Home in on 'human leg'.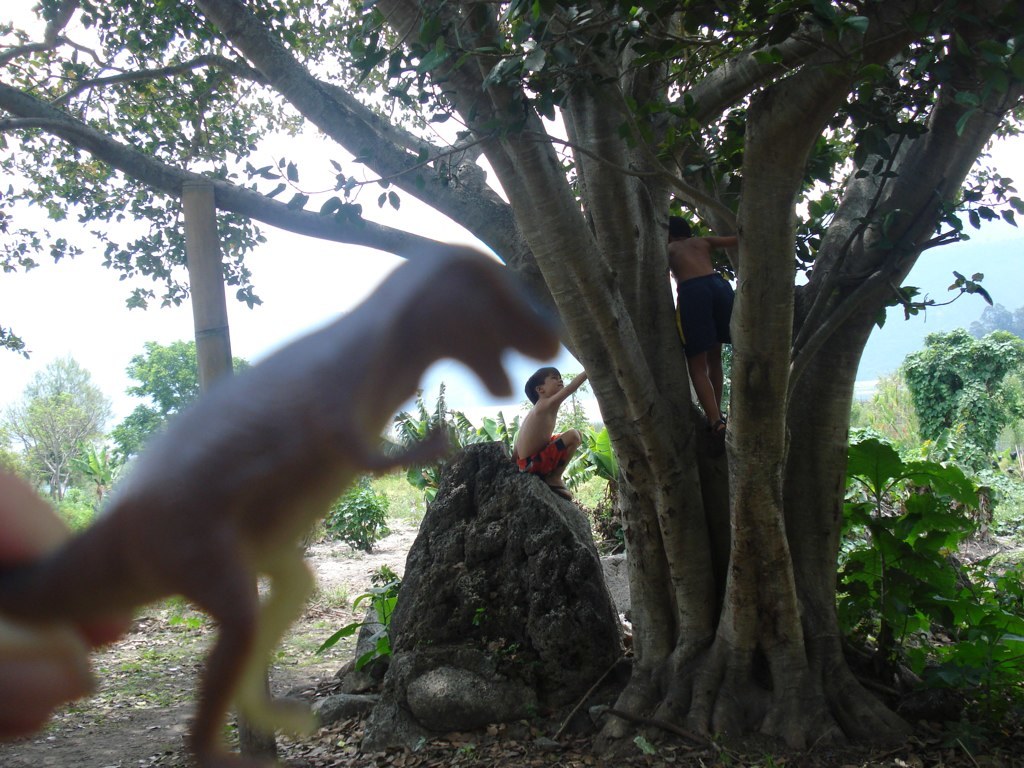
Homed in at (674,282,726,436).
